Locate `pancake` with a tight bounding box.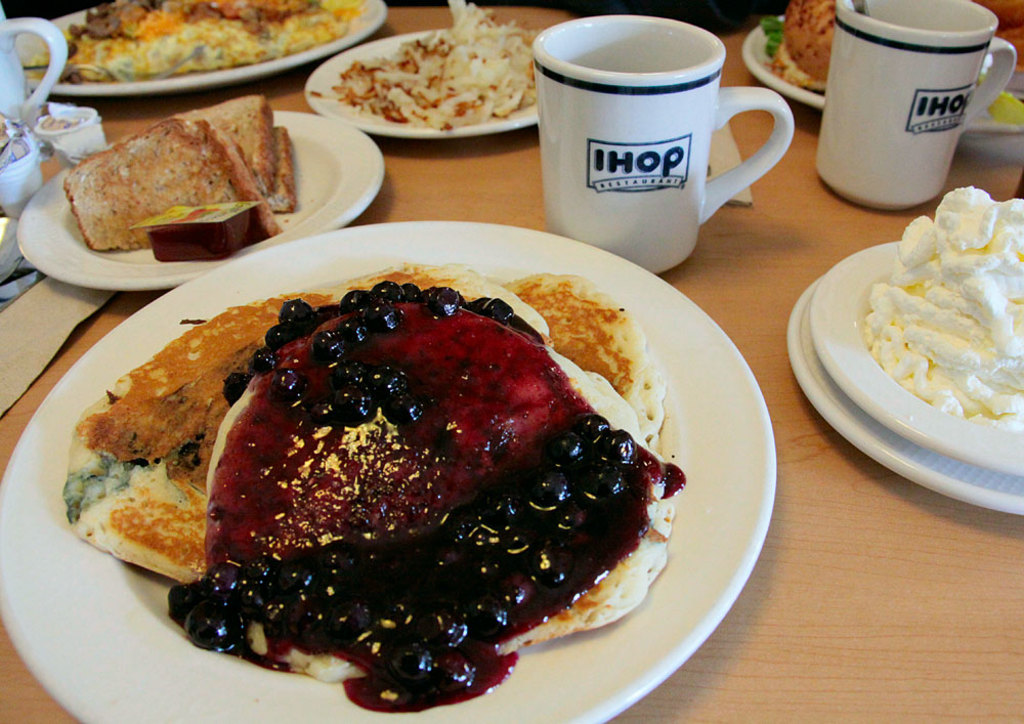
bbox=[52, 0, 356, 84].
